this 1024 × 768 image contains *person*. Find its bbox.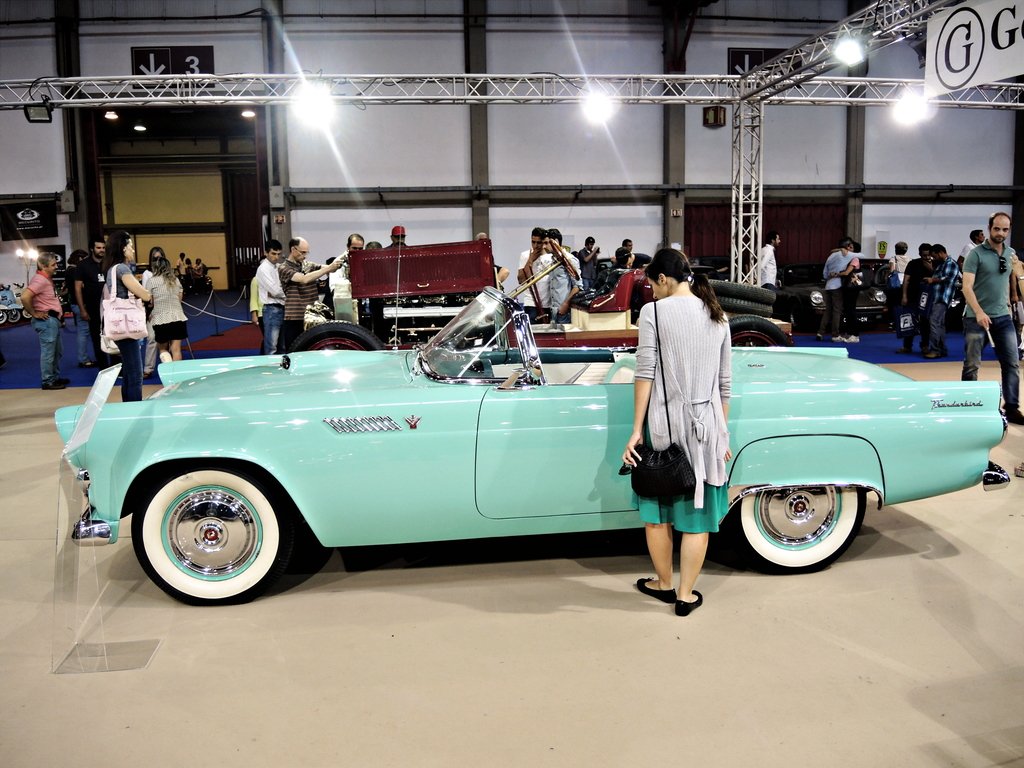
Rect(645, 238, 744, 623).
